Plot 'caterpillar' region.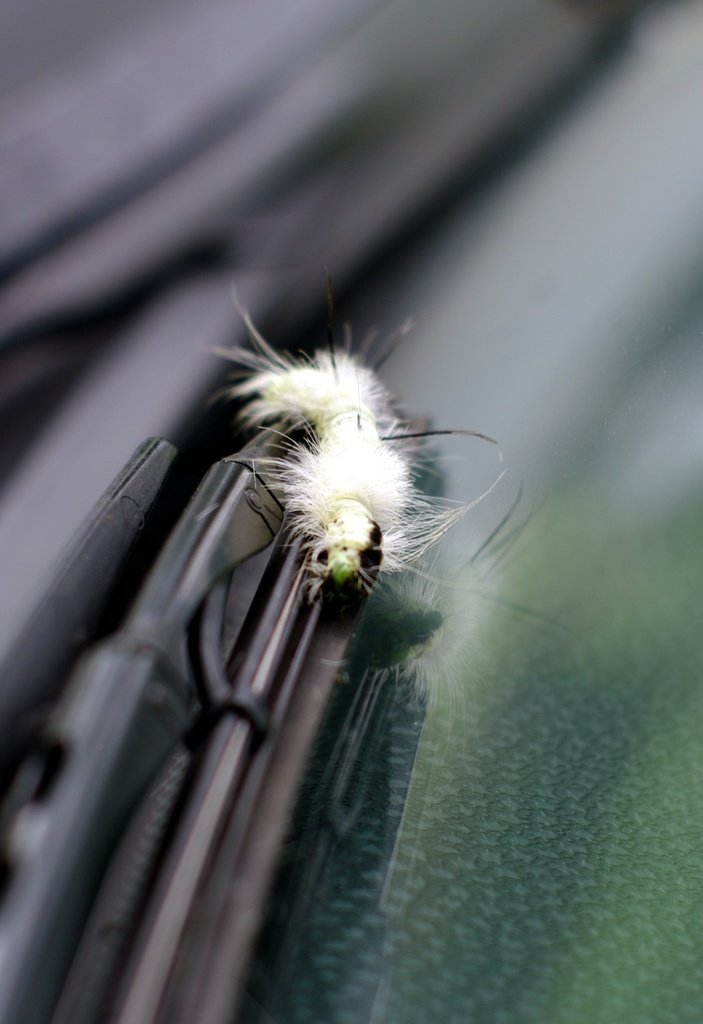
Plotted at bbox=(201, 268, 513, 608).
